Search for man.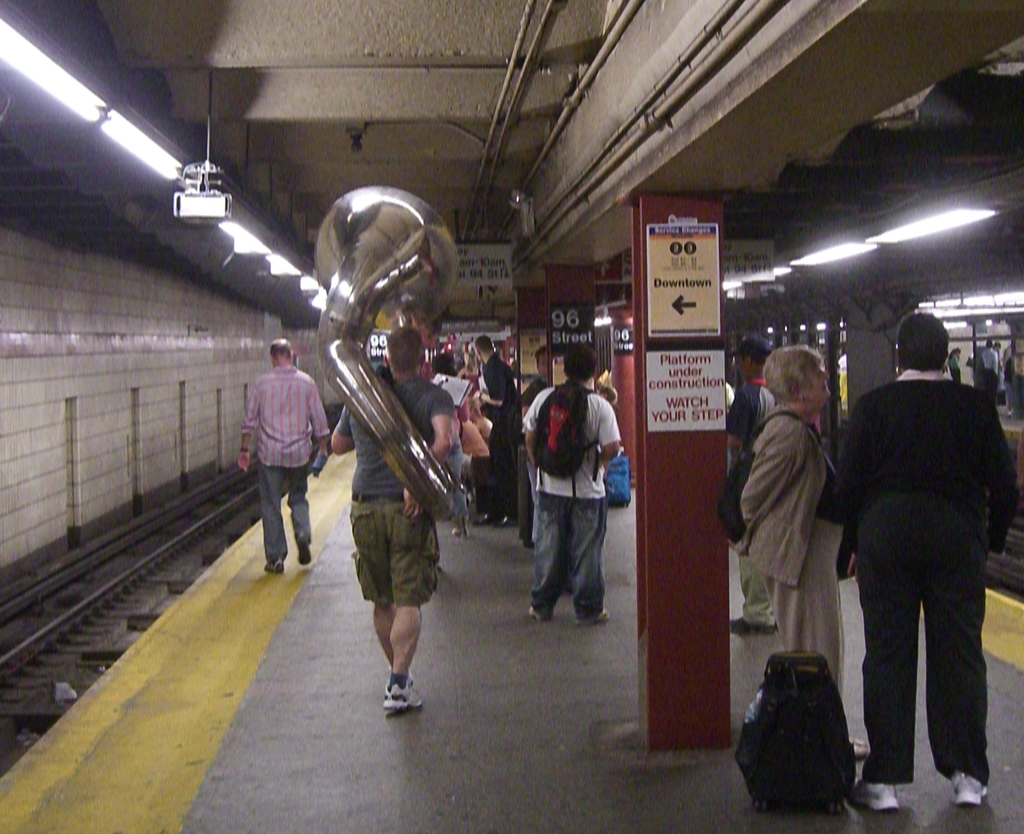
Found at [329, 326, 459, 706].
